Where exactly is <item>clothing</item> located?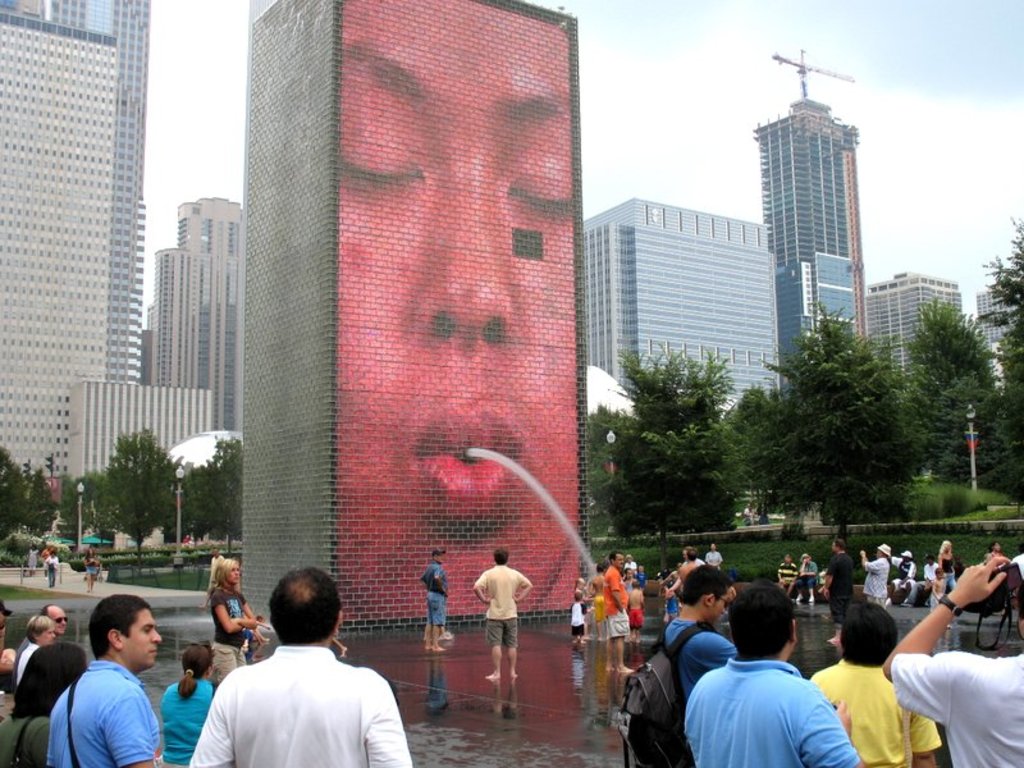
Its bounding box is {"left": 886, "top": 657, "right": 1023, "bottom": 765}.
